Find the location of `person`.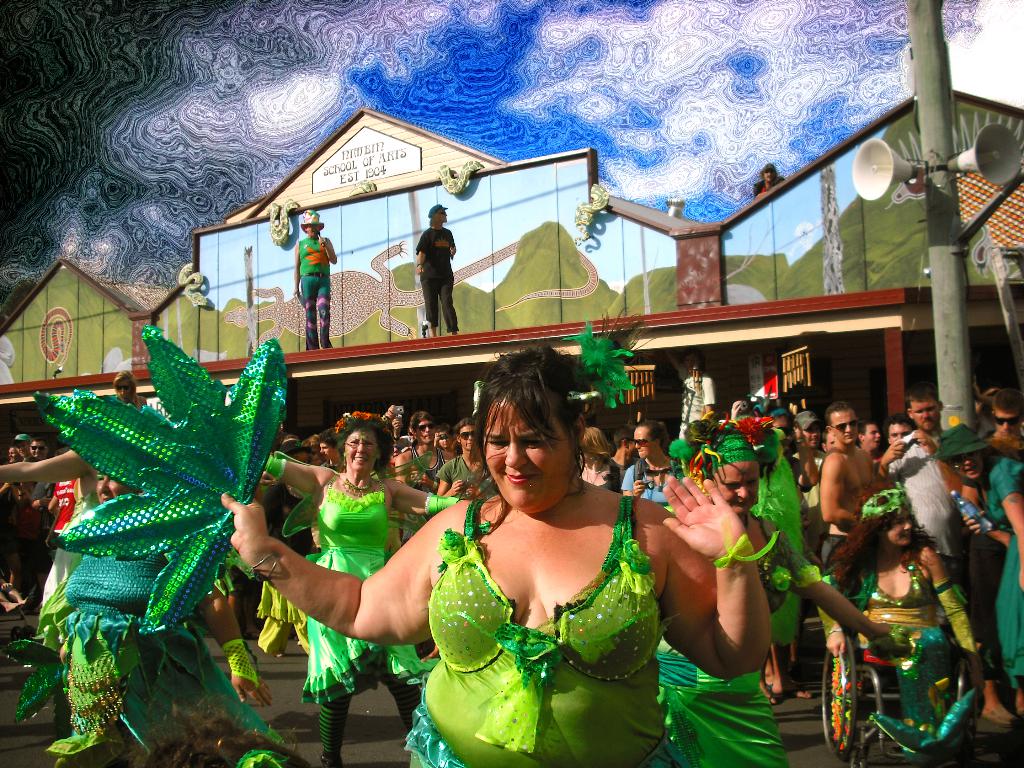
Location: box(818, 483, 981, 757).
